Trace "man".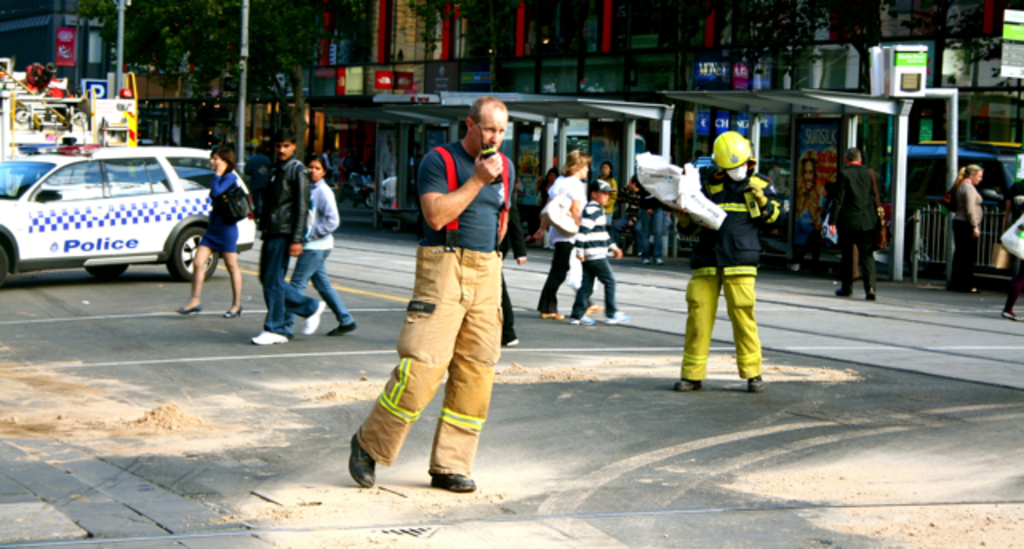
Traced to [254,123,331,351].
